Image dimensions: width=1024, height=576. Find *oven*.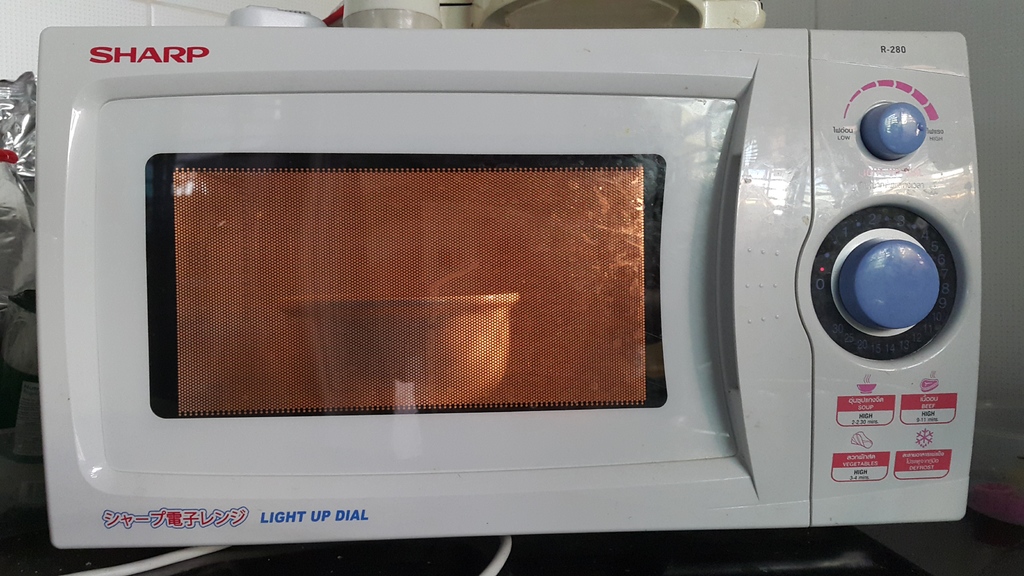
select_region(32, 26, 983, 545).
